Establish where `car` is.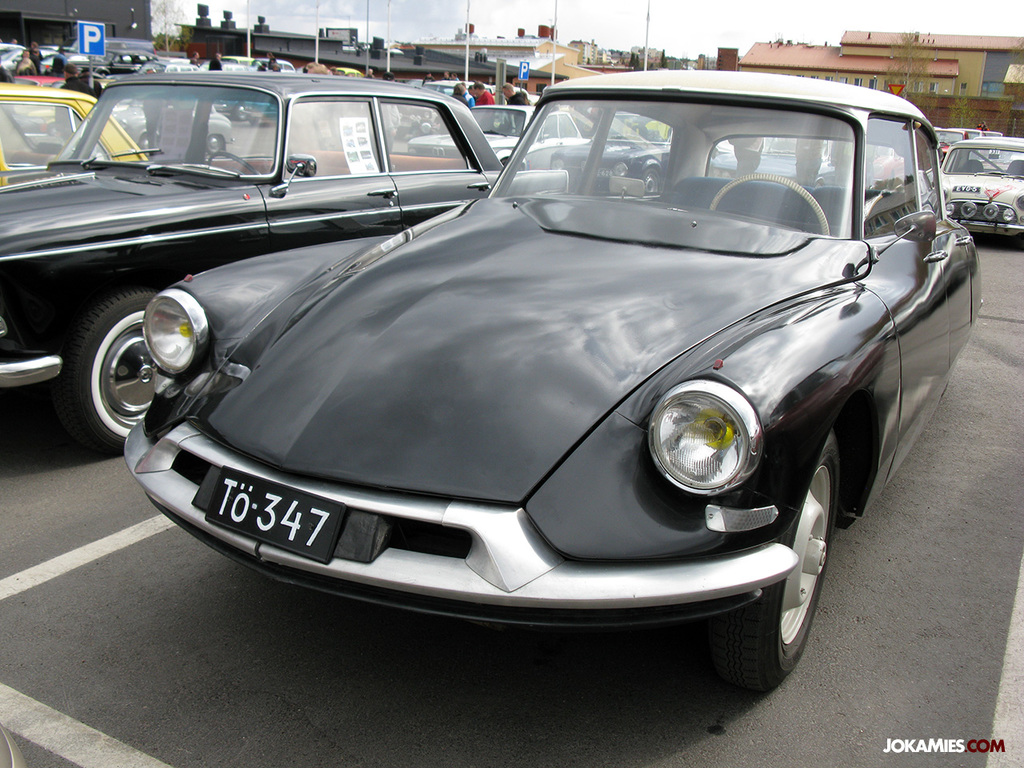
Established at crop(0, 90, 148, 184).
